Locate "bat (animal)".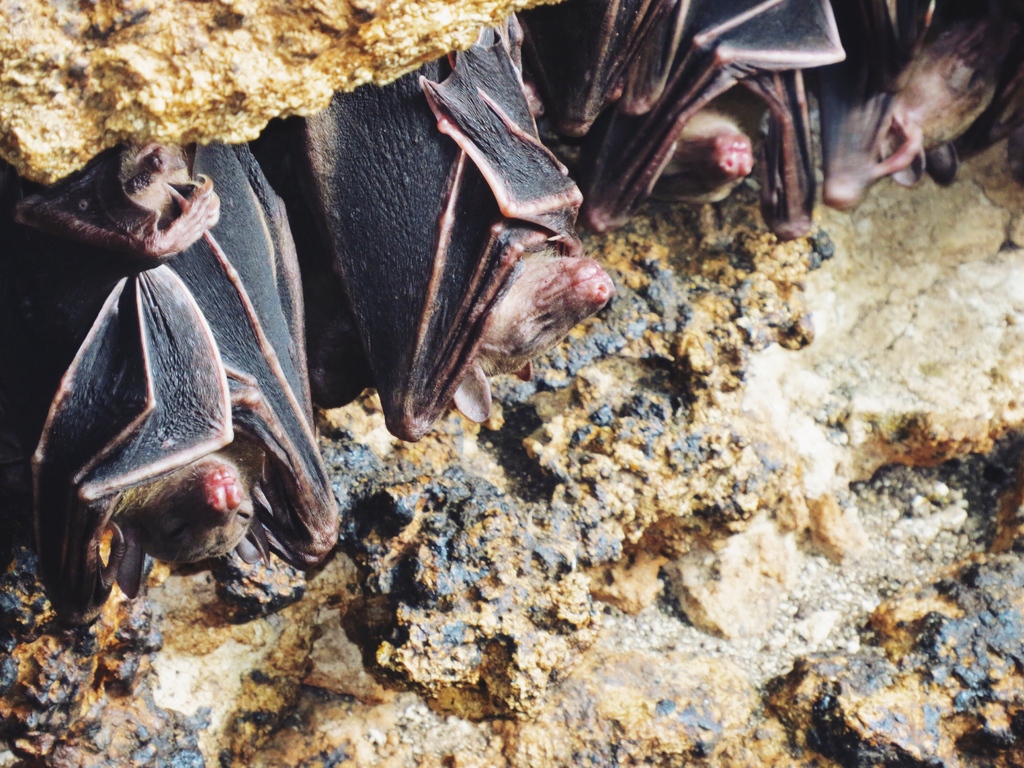
Bounding box: {"x1": 9, "y1": 135, "x2": 355, "y2": 643}.
